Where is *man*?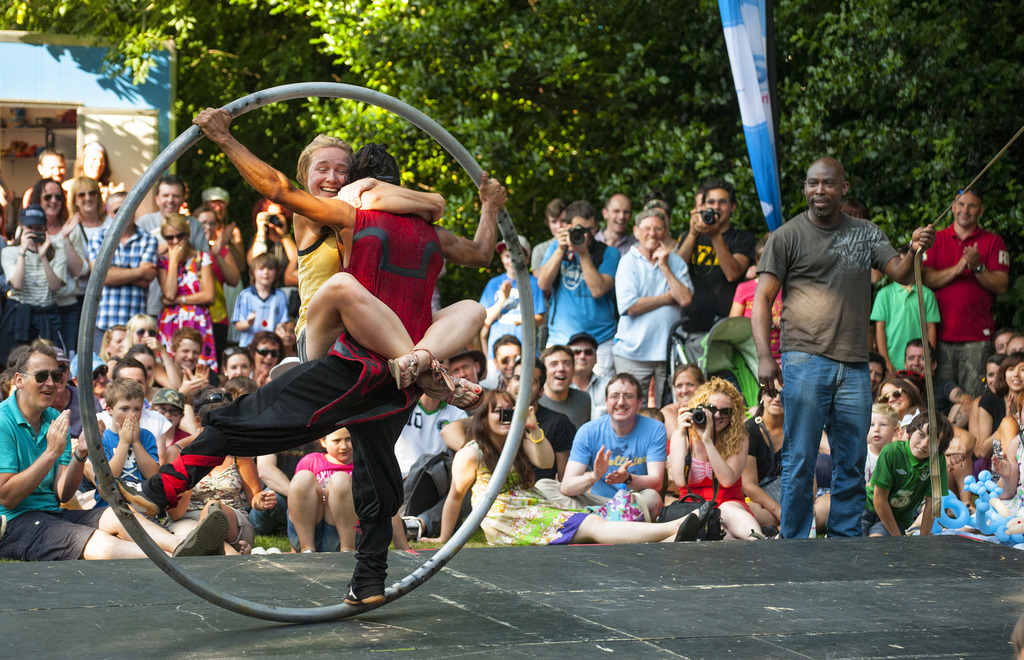
524, 343, 593, 425.
